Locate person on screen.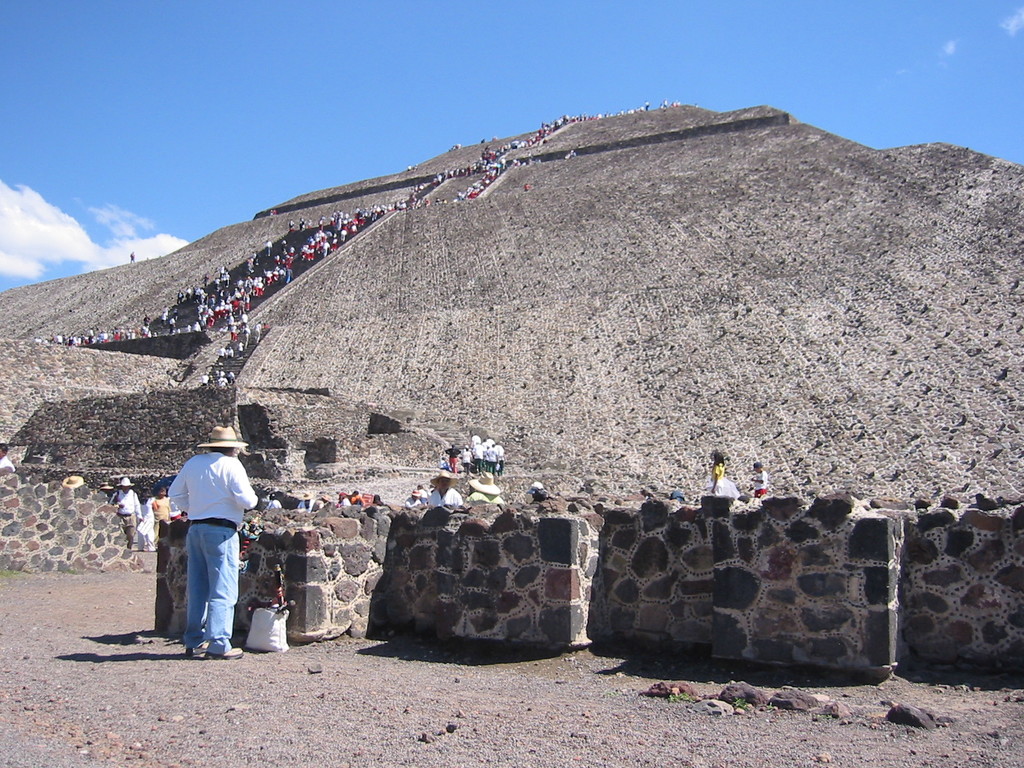
On screen at 166, 425, 258, 660.
